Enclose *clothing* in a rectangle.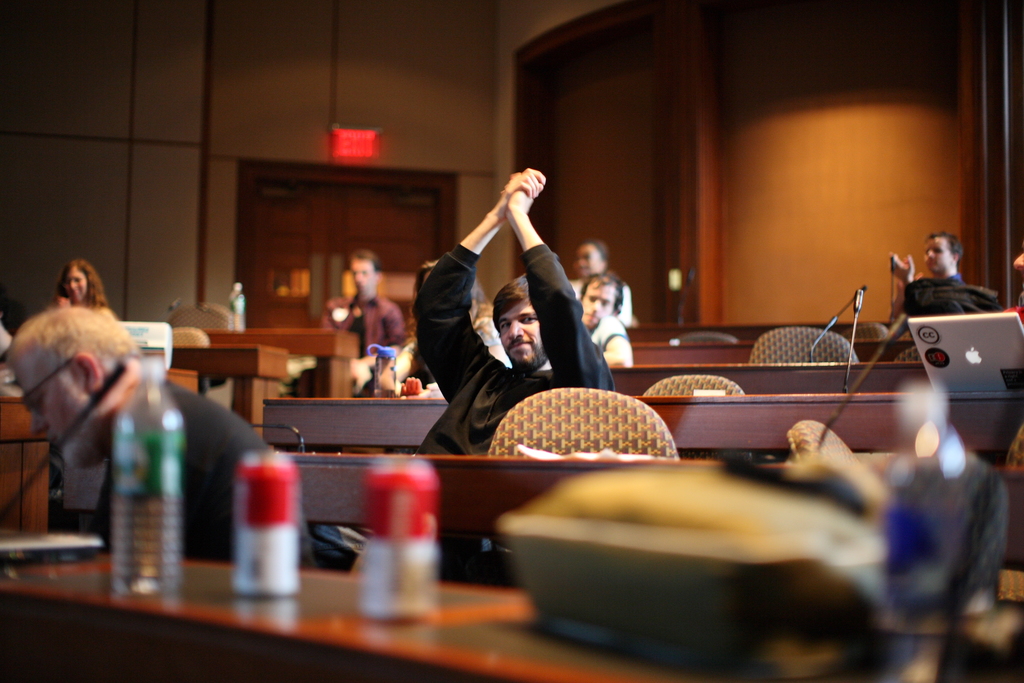
locate(402, 169, 602, 456).
